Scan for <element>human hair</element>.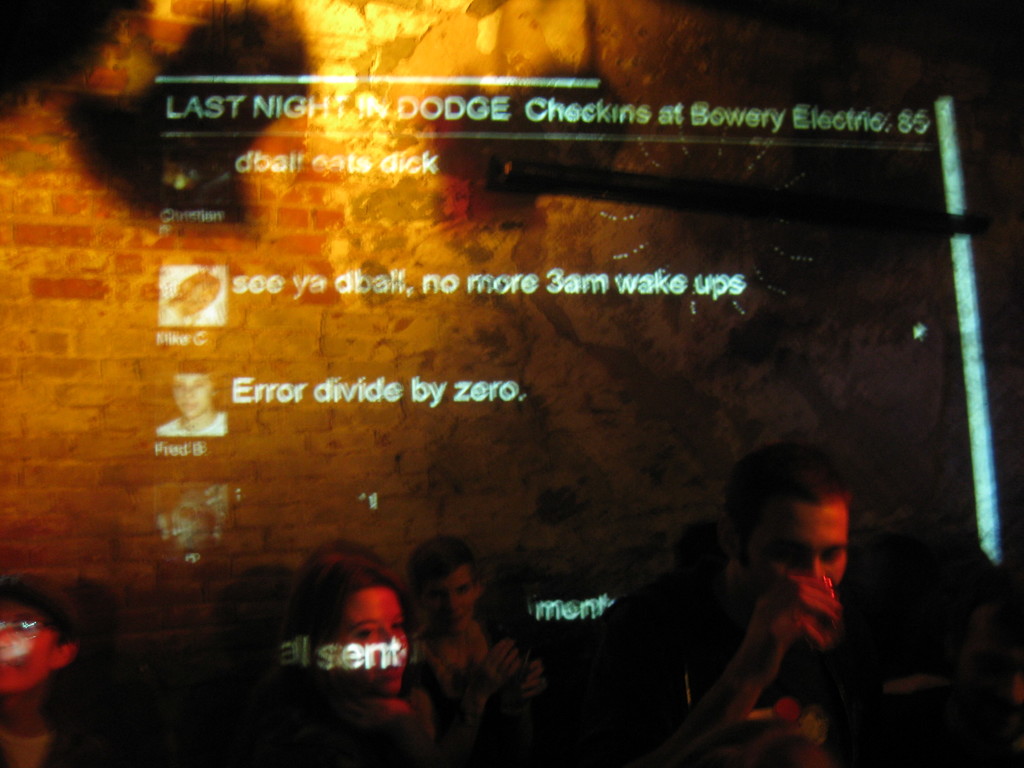
Scan result: 726,464,864,591.
